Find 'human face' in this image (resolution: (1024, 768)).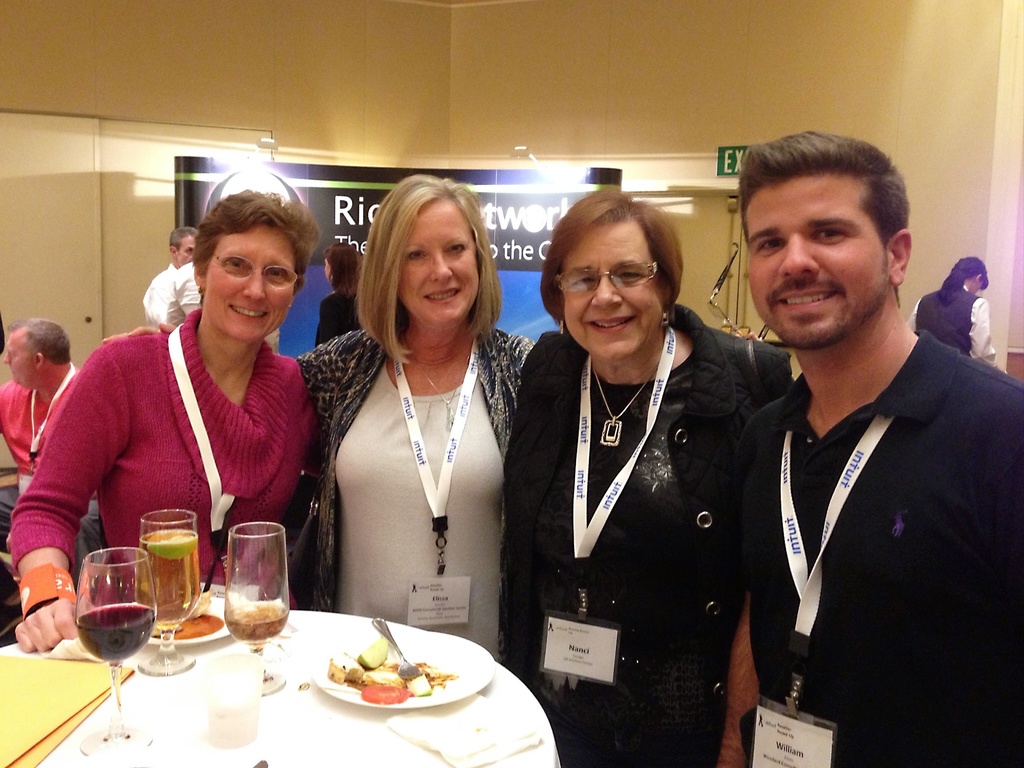
l=3, t=330, r=30, b=381.
